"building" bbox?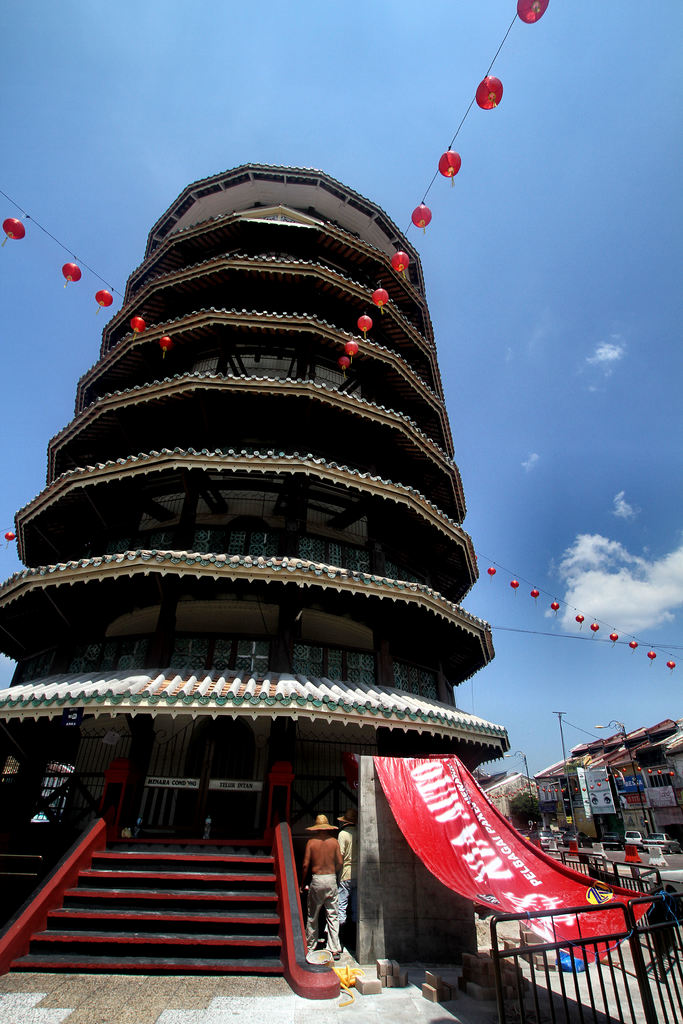
(x1=0, y1=164, x2=513, y2=995)
